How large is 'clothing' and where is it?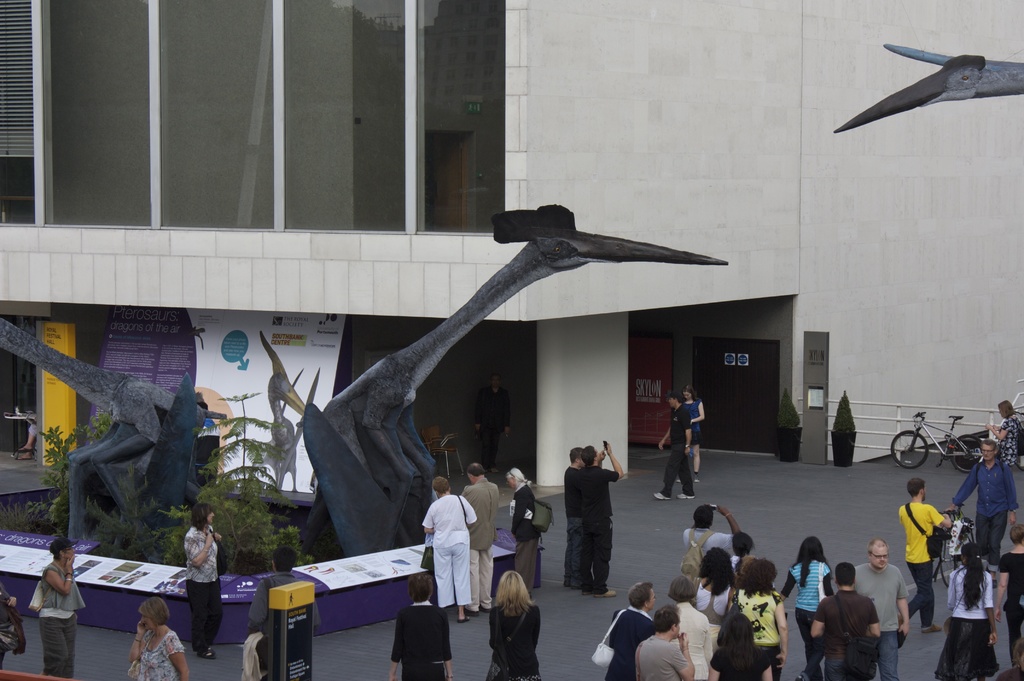
Bounding box: x1=136, y1=632, x2=182, y2=680.
